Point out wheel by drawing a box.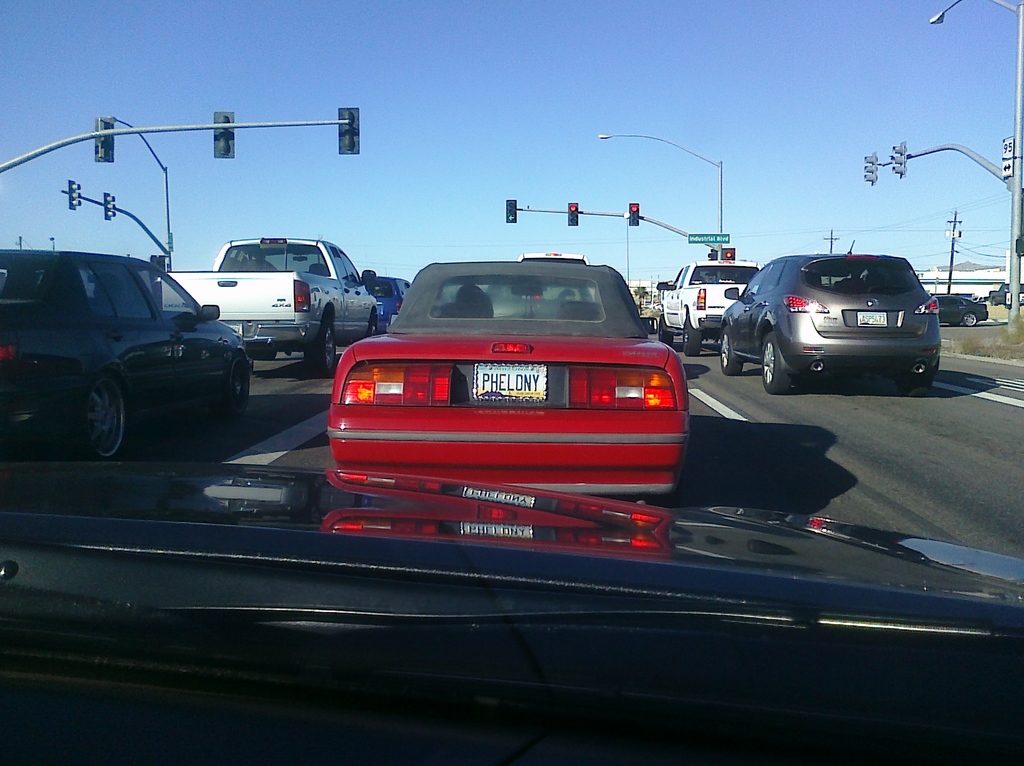
51 361 139 445.
